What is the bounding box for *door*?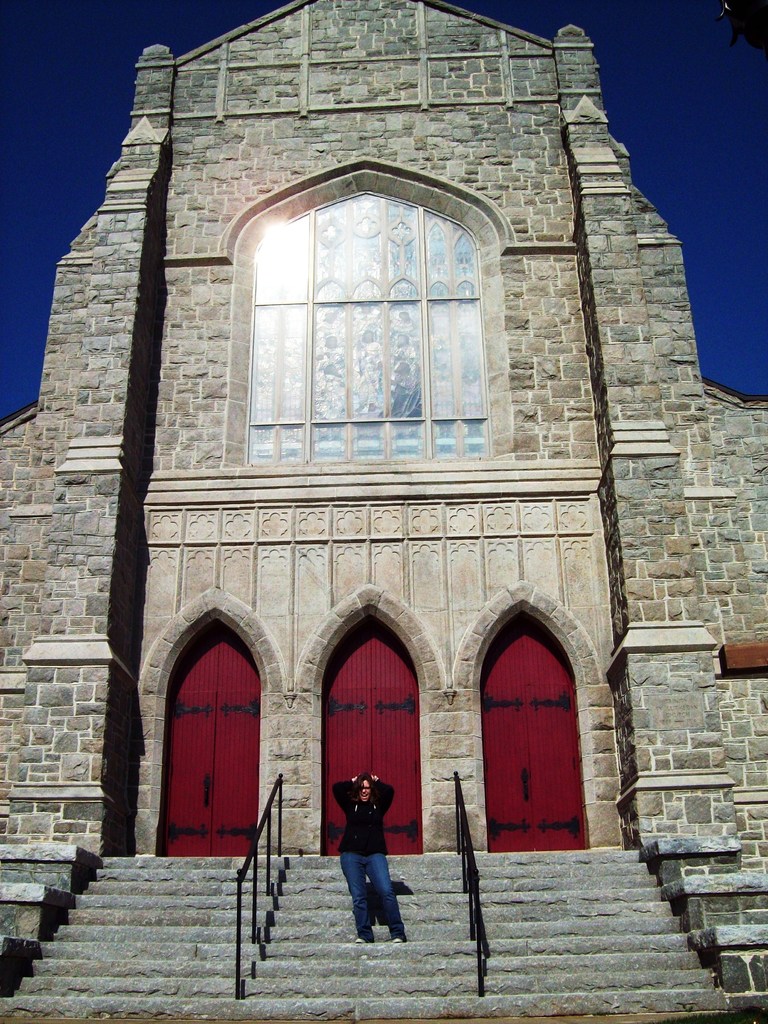
321,622,426,851.
